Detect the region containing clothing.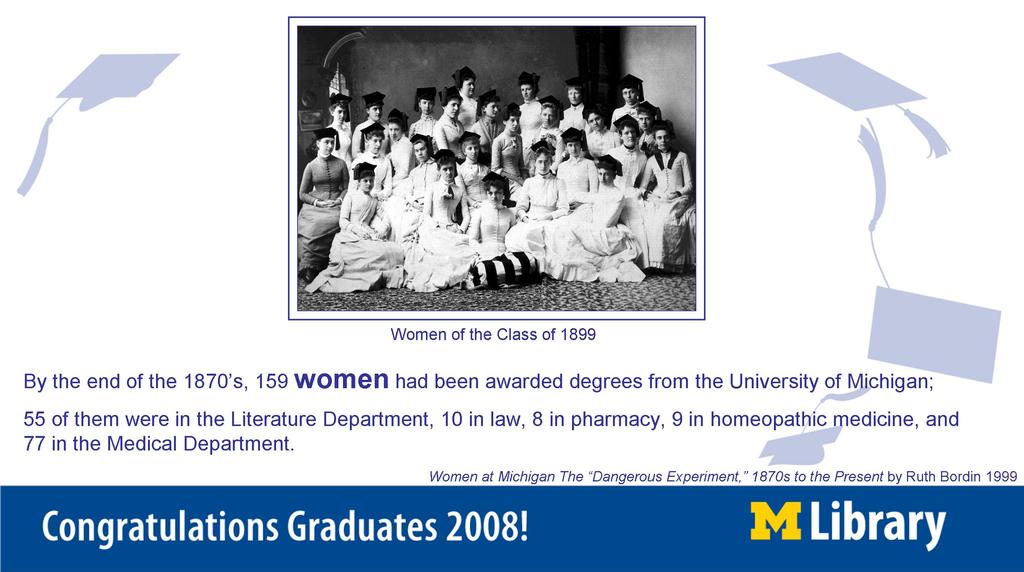
(635, 148, 694, 271).
